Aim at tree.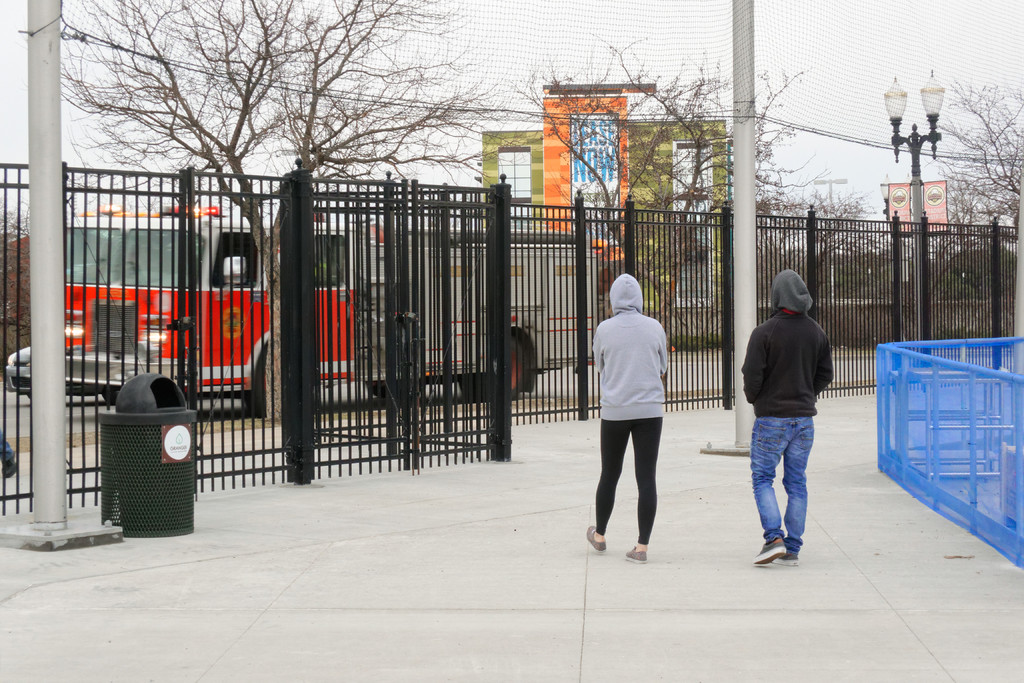
Aimed at [18,1,500,413].
